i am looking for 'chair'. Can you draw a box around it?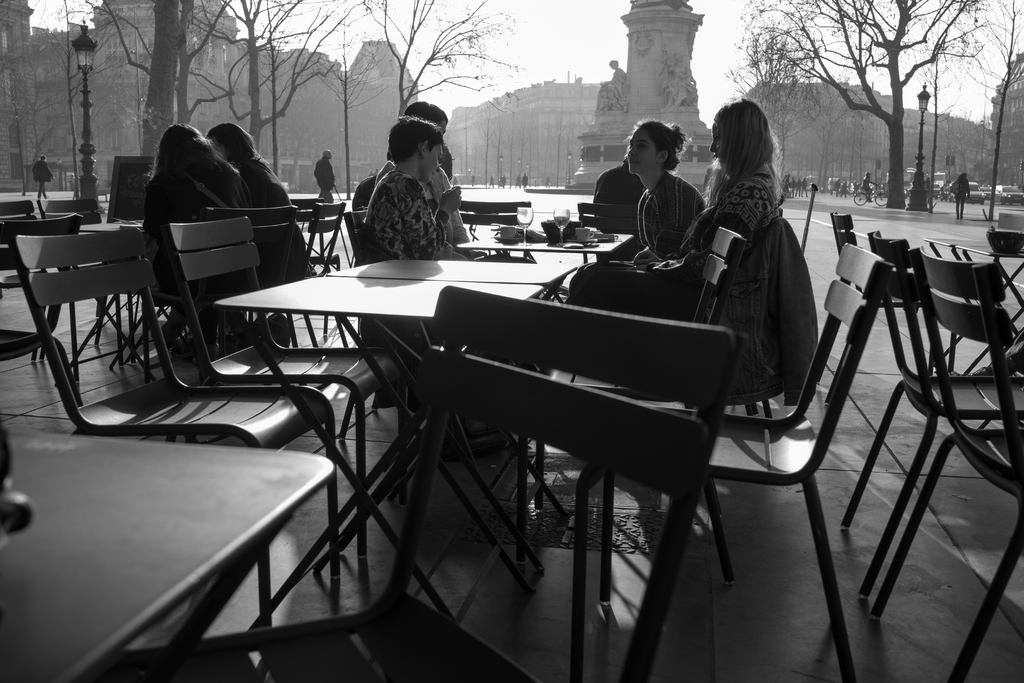
Sure, the bounding box is box=[453, 197, 537, 237].
